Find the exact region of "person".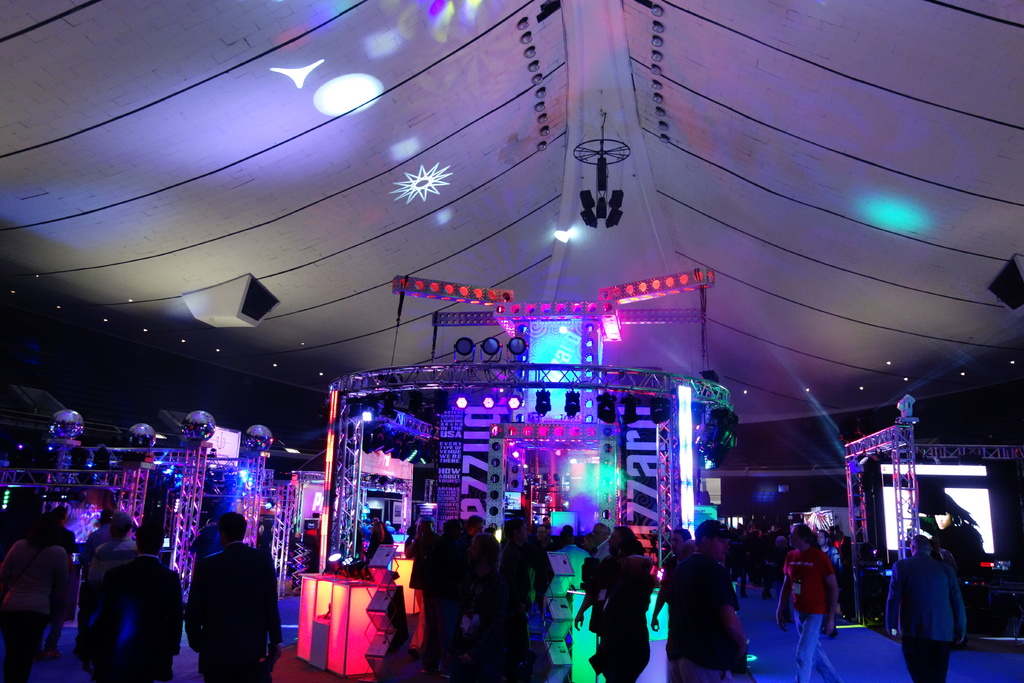
Exact region: locate(365, 513, 394, 559).
